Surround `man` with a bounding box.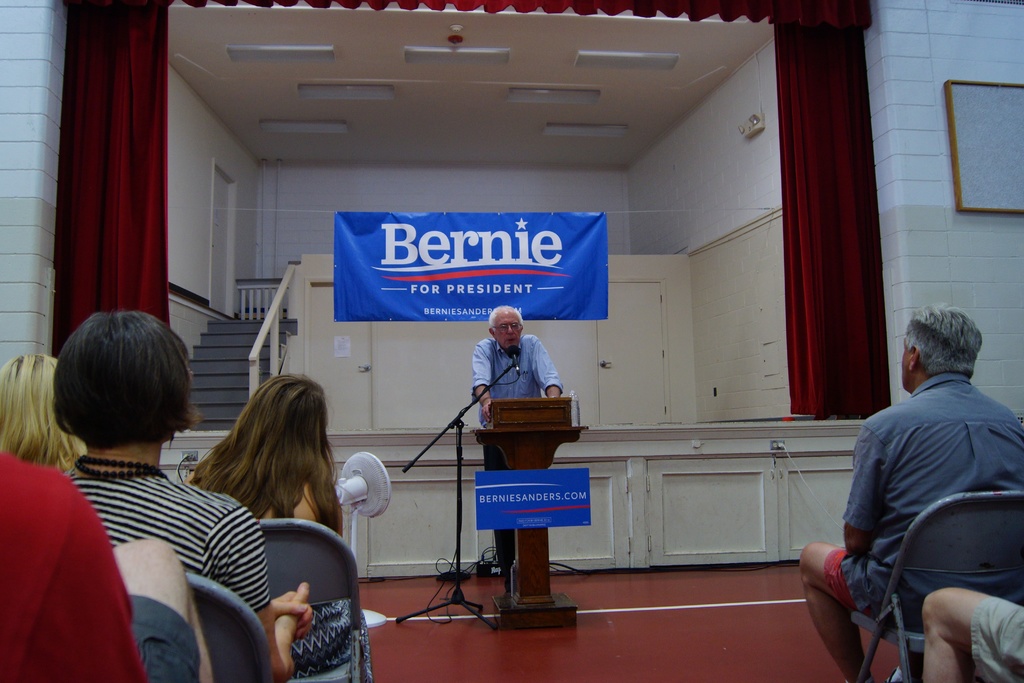
(0,436,213,682).
